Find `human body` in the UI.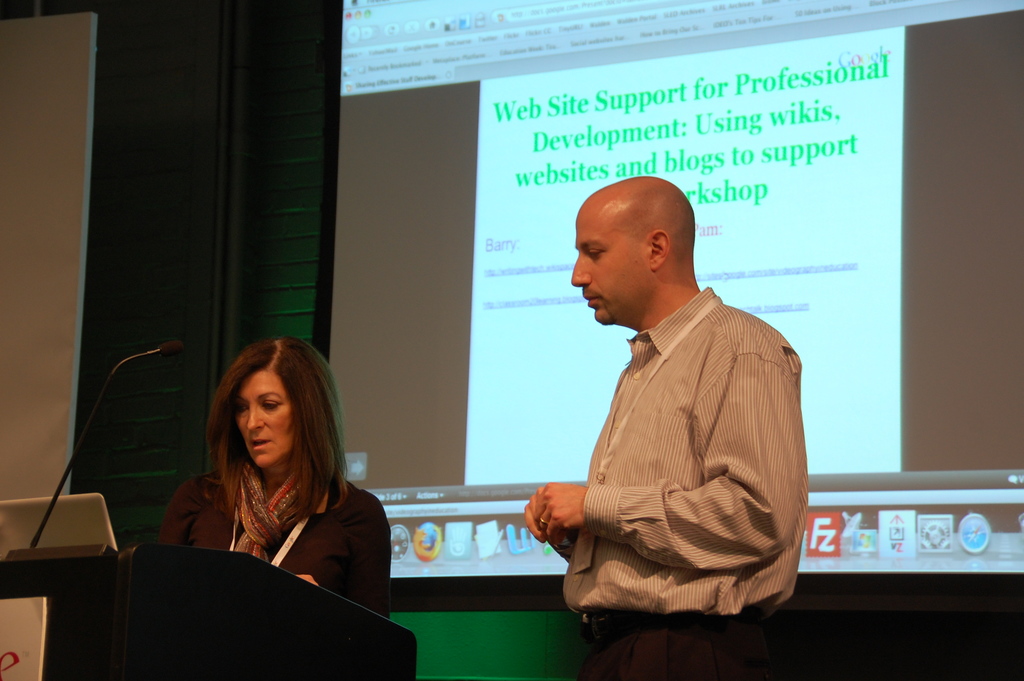
UI element at locate(155, 450, 391, 628).
